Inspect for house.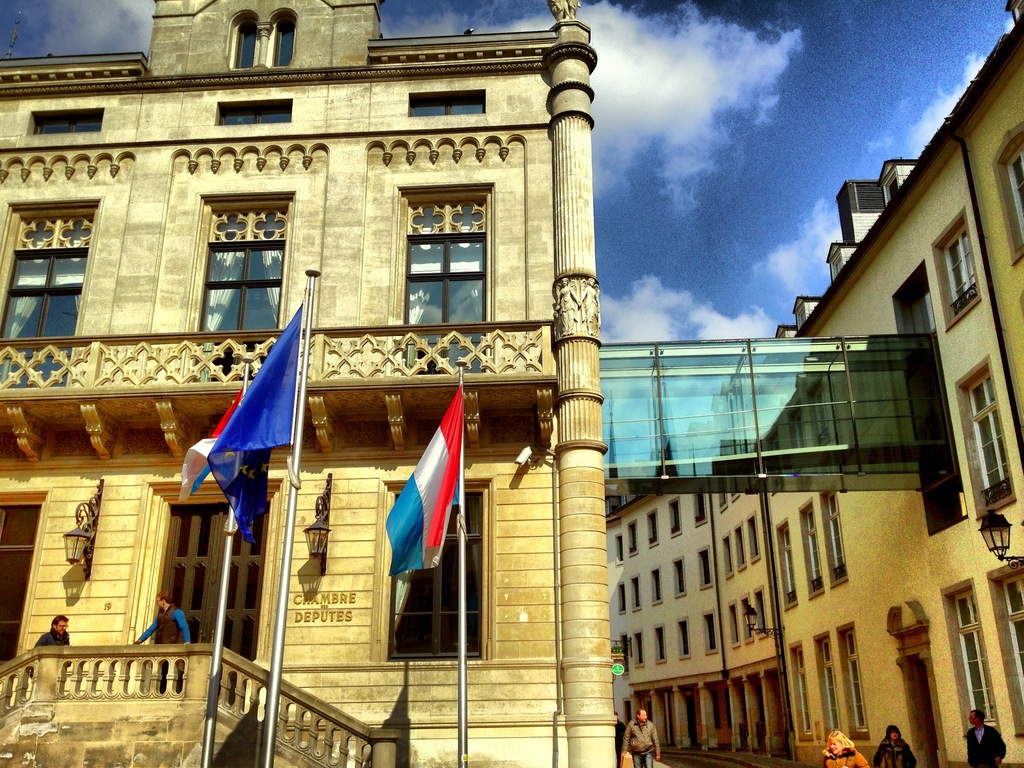
Inspection: detection(604, 129, 1023, 736).
